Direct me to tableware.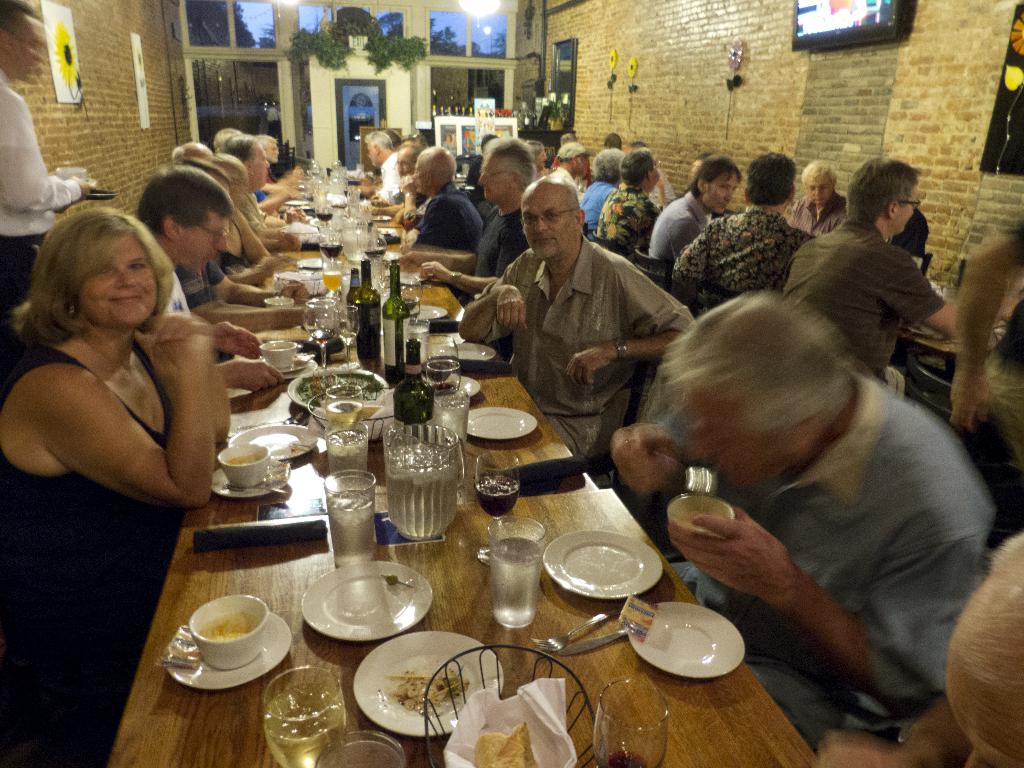
Direction: <bbox>652, 450, 714, 497</bbox>.
